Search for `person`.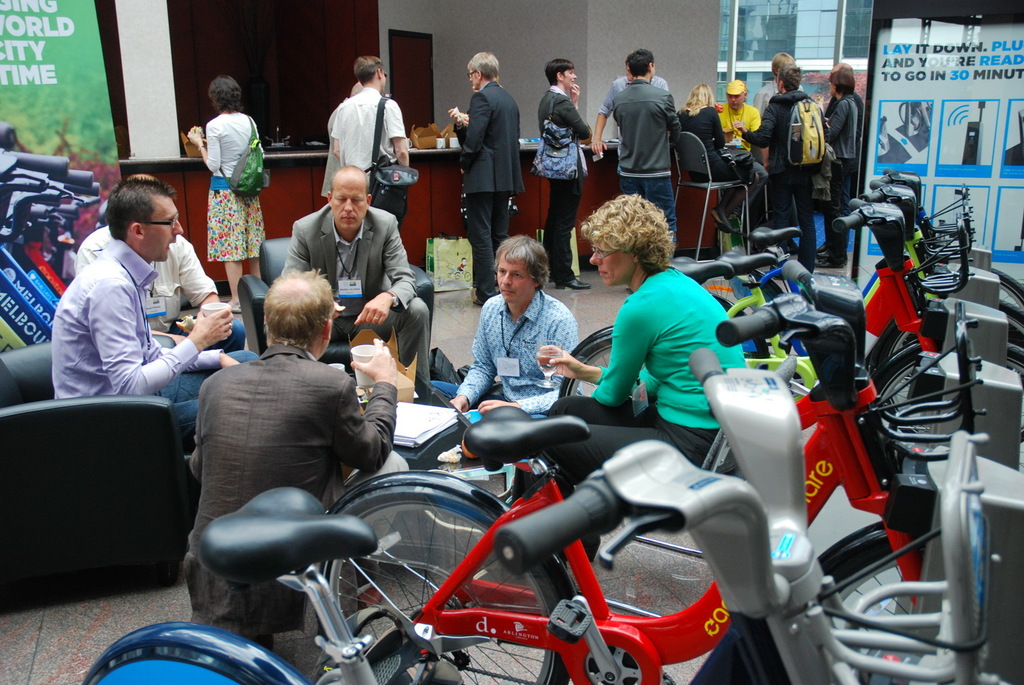
Found at bbox(460, 53, 526, 308).
